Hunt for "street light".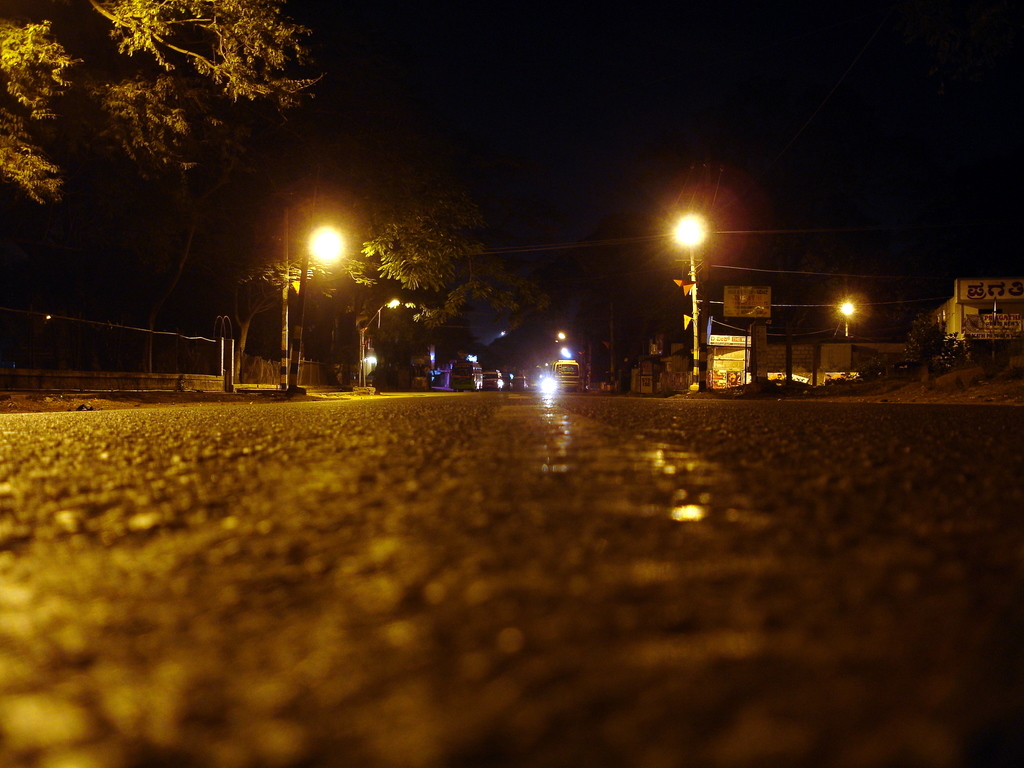
Hunted down at x1=354, y1=295, x2=402, y2=387.
